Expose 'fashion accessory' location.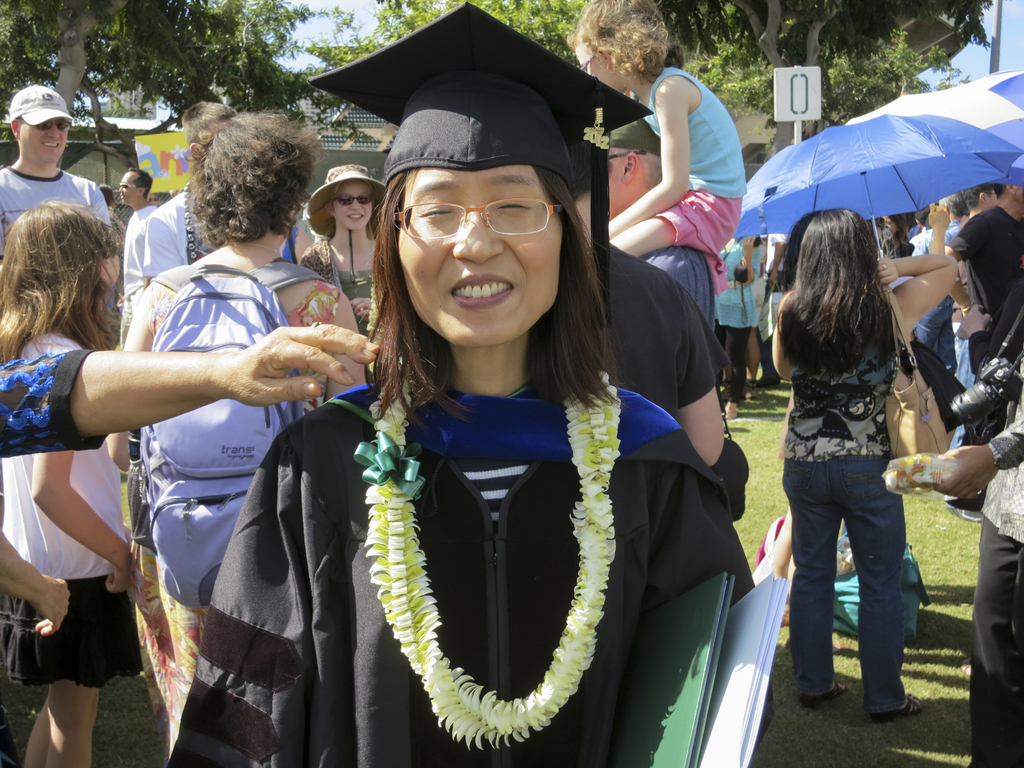
Exposed at crop(959, 300, 975, 315).
